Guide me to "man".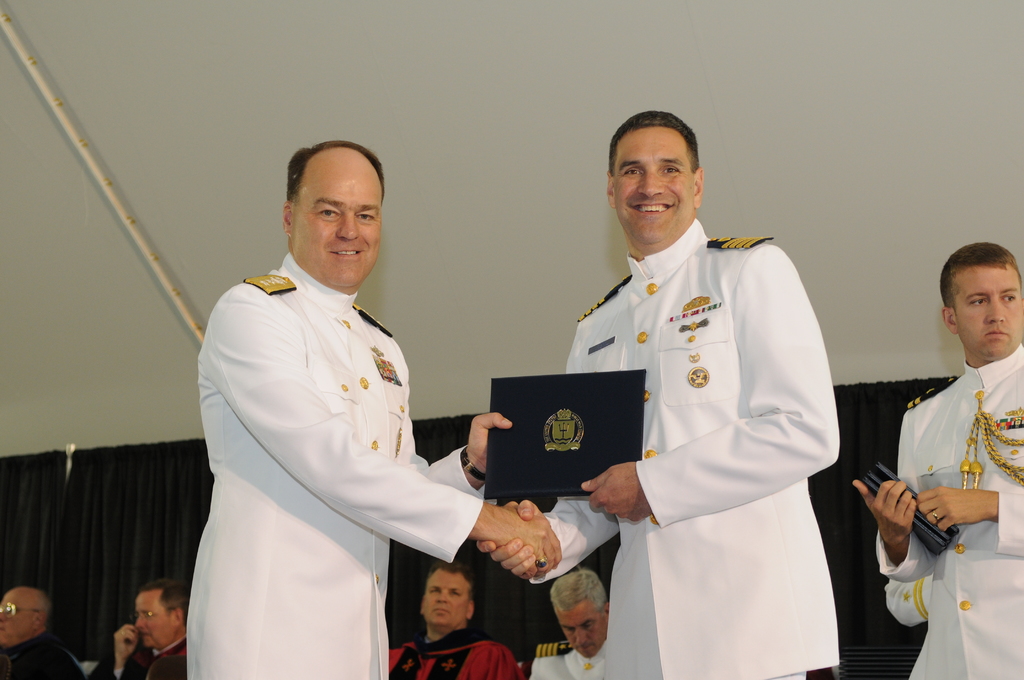
Guidance: [x1=852, y1=239, x2=1023, y2=679].
